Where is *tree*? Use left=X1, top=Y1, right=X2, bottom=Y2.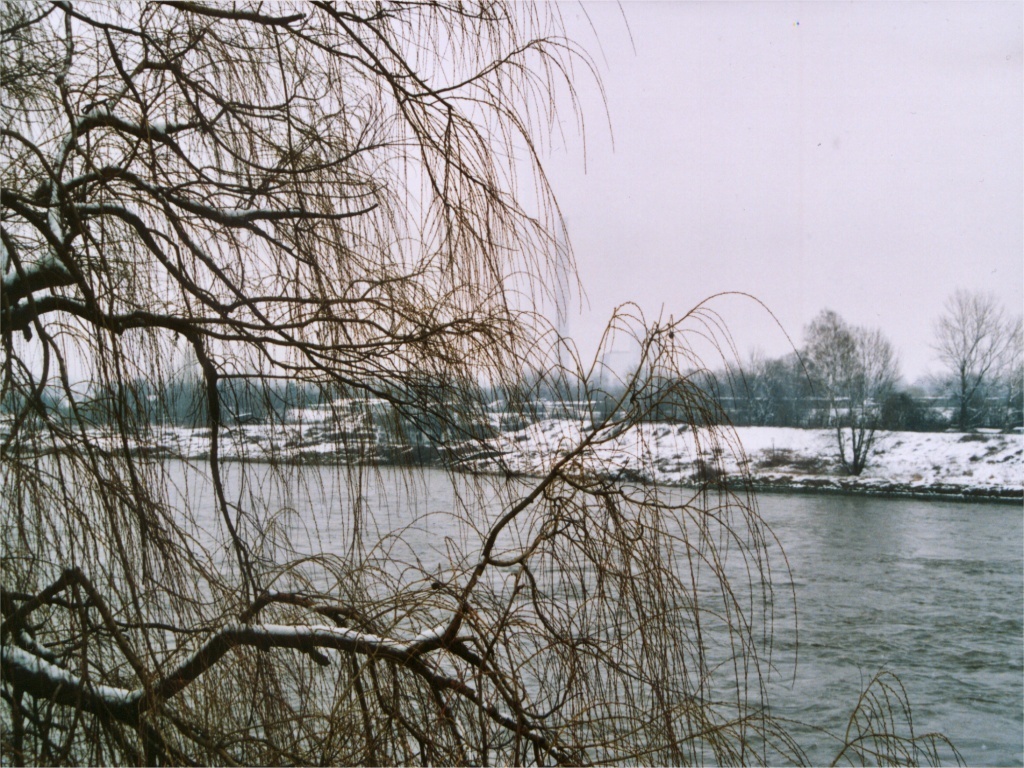
left=720, top=344, right=783, bottom=423.
